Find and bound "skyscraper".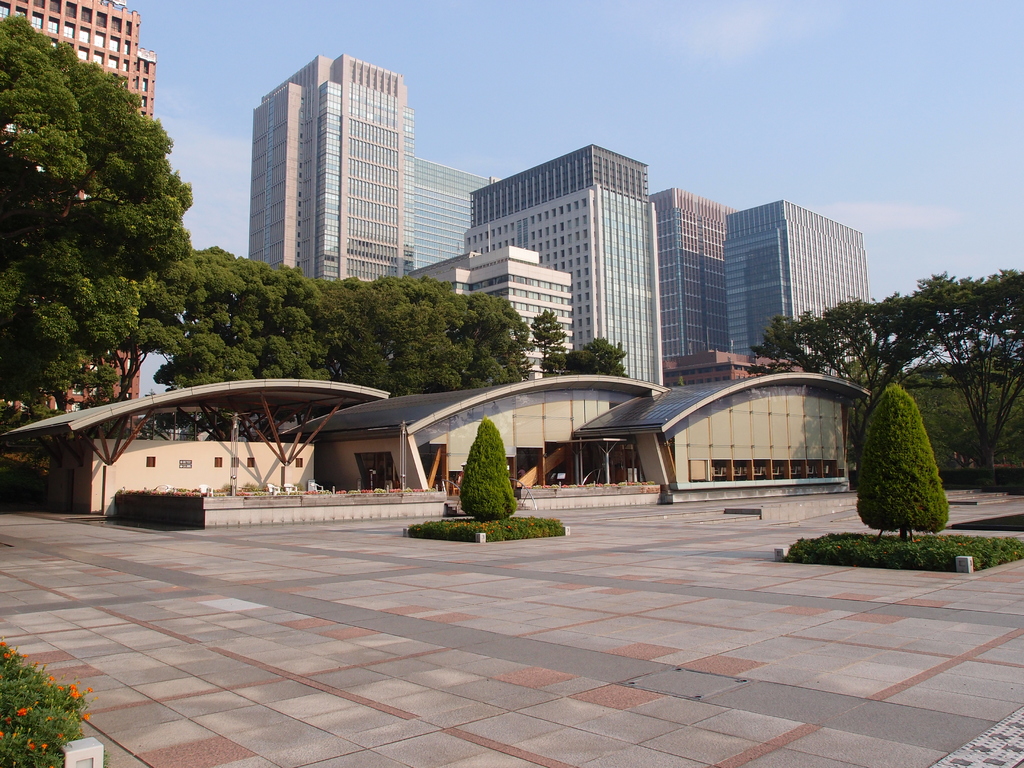
Bound: [x1=723, y1=200, x2=870, y2=381].
